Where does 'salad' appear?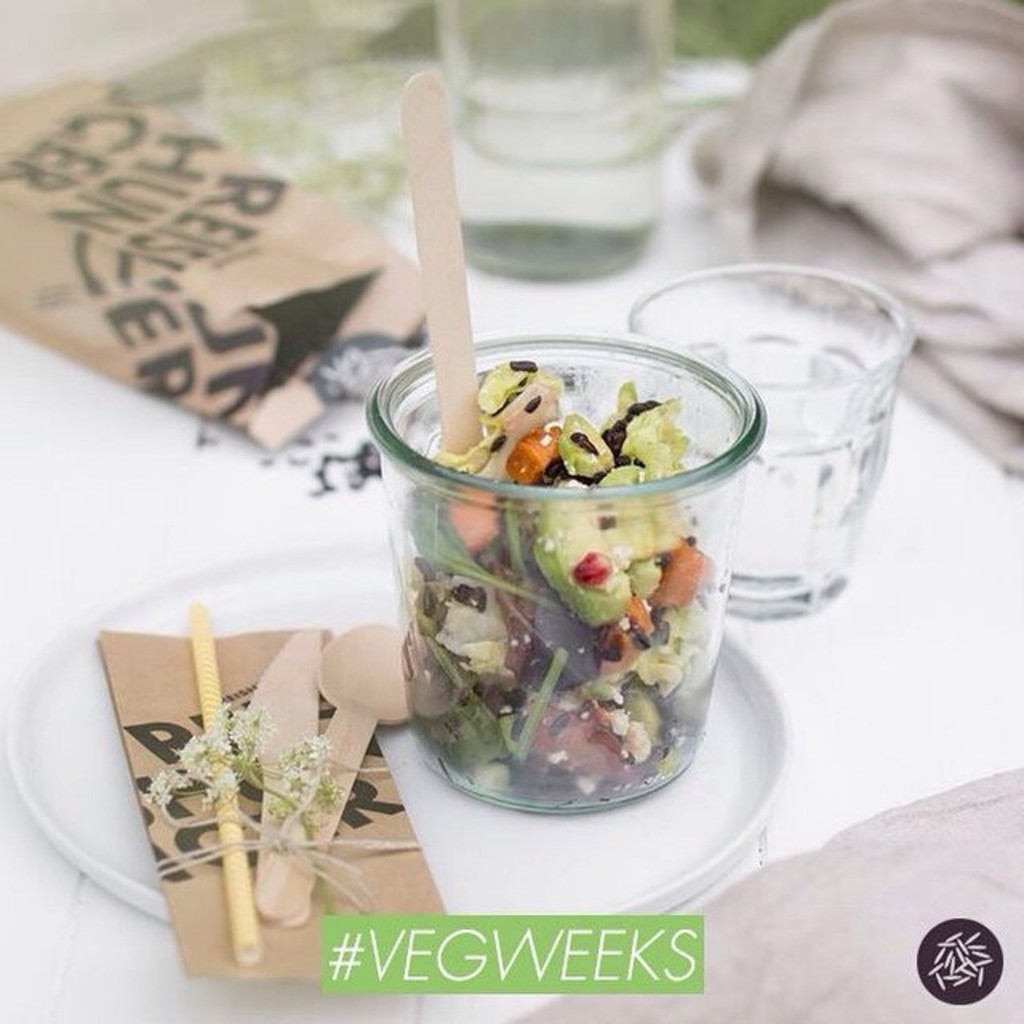
Appears at {"x1": 378, "y1": 320, "x2": 766, "y2": 802}.
